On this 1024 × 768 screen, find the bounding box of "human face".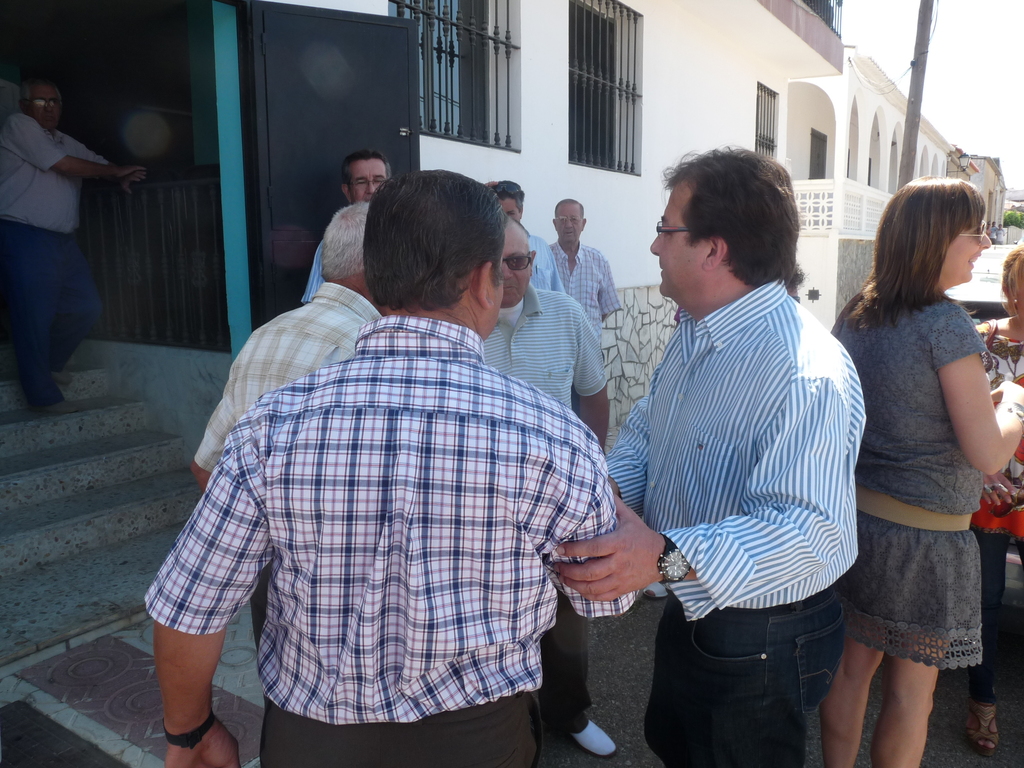
Bounding box: 28:87:59:128.
